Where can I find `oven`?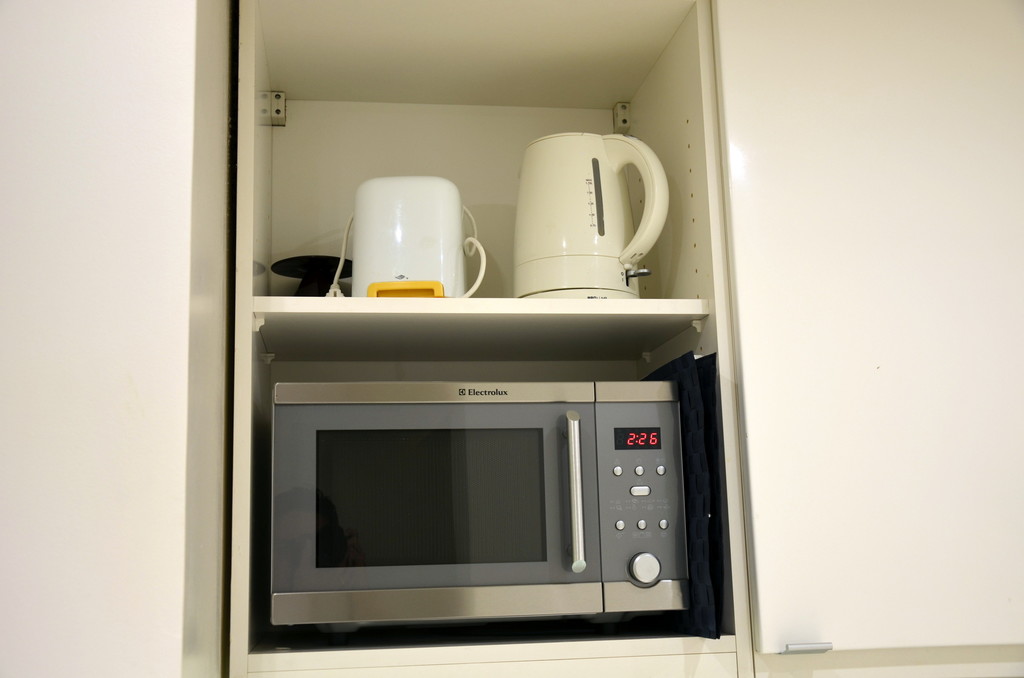
You can find it at (268, 381, 686, 638).
